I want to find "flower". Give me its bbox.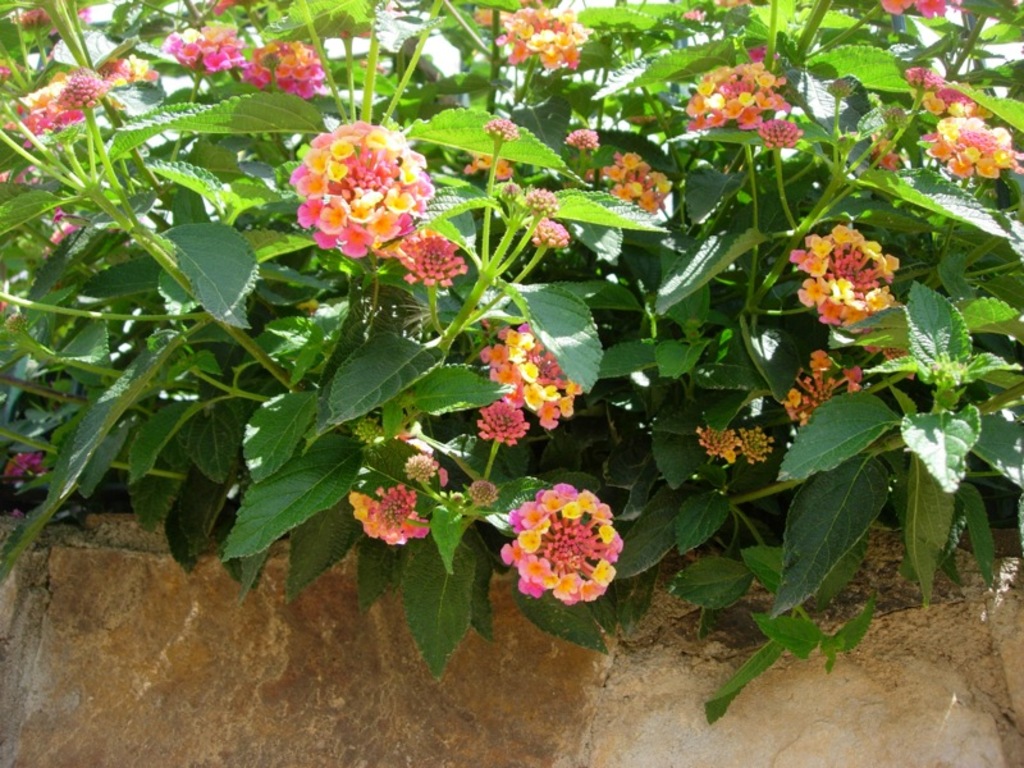
<bbox>159, 20, 242, 76</bbox>.
